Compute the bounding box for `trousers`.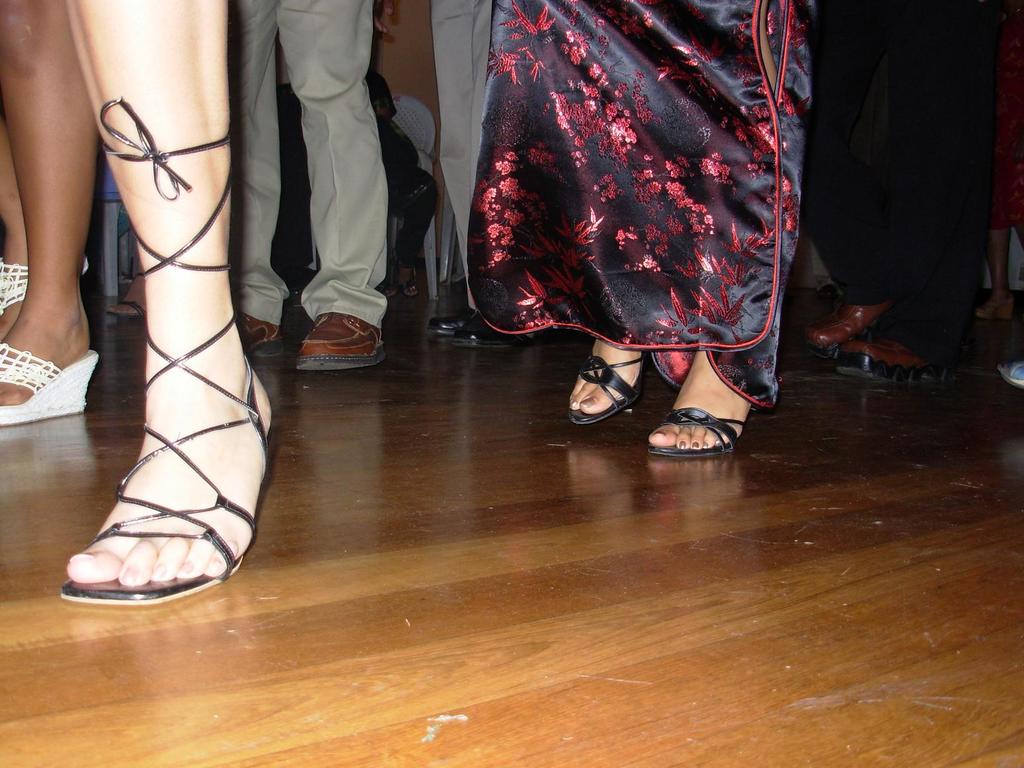
430:0:492:311.
